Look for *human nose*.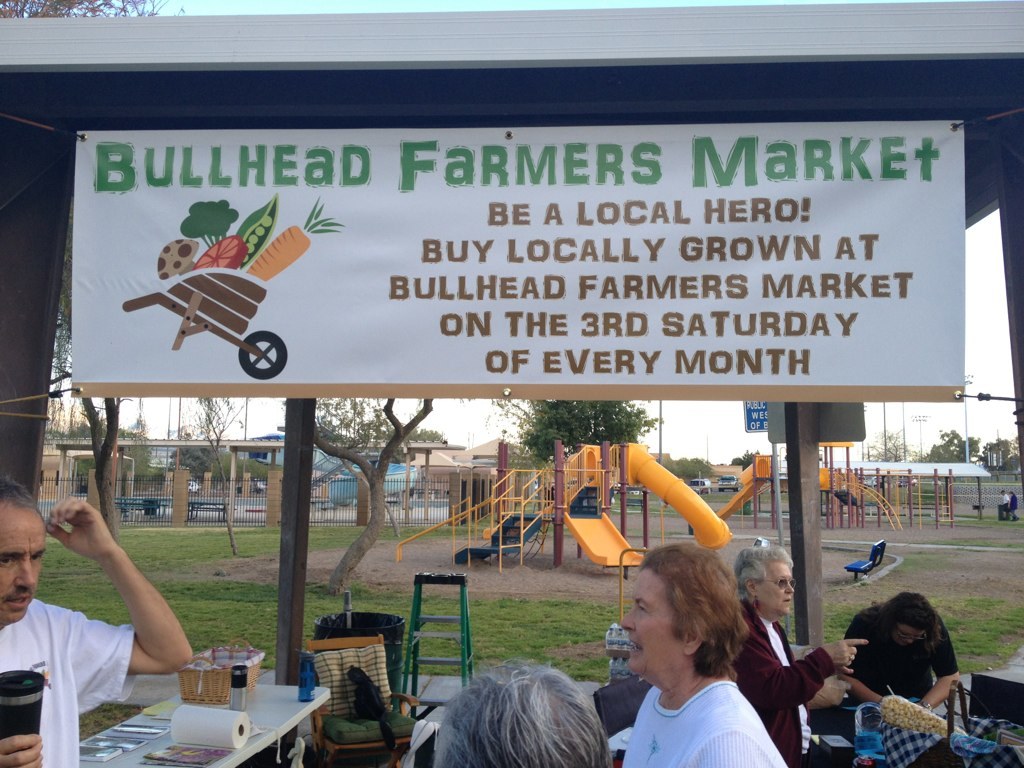
Found: [905, 637, 917, 647].
